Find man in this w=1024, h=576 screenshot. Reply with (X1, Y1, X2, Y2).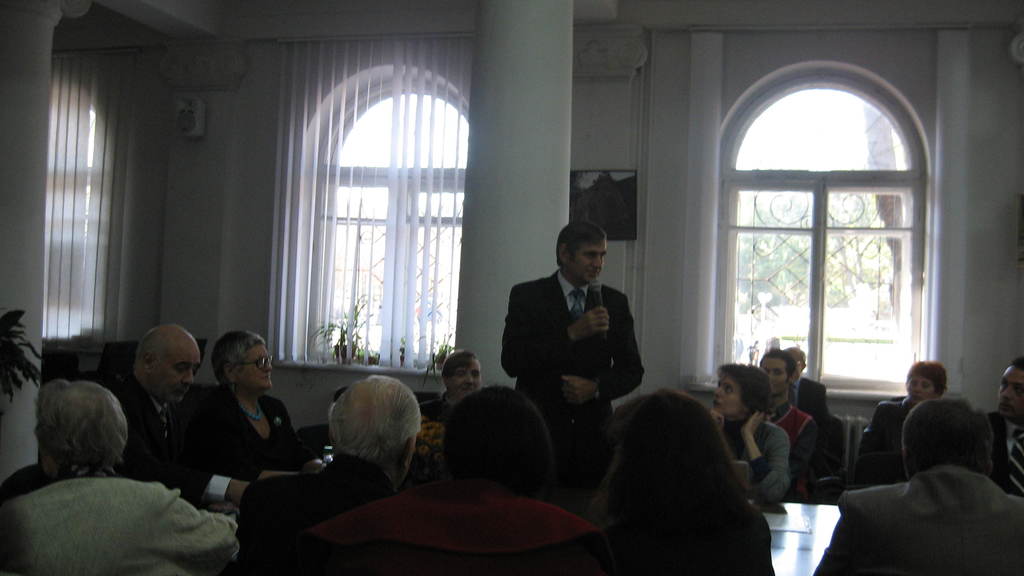
(237, 376, 423, 575).
